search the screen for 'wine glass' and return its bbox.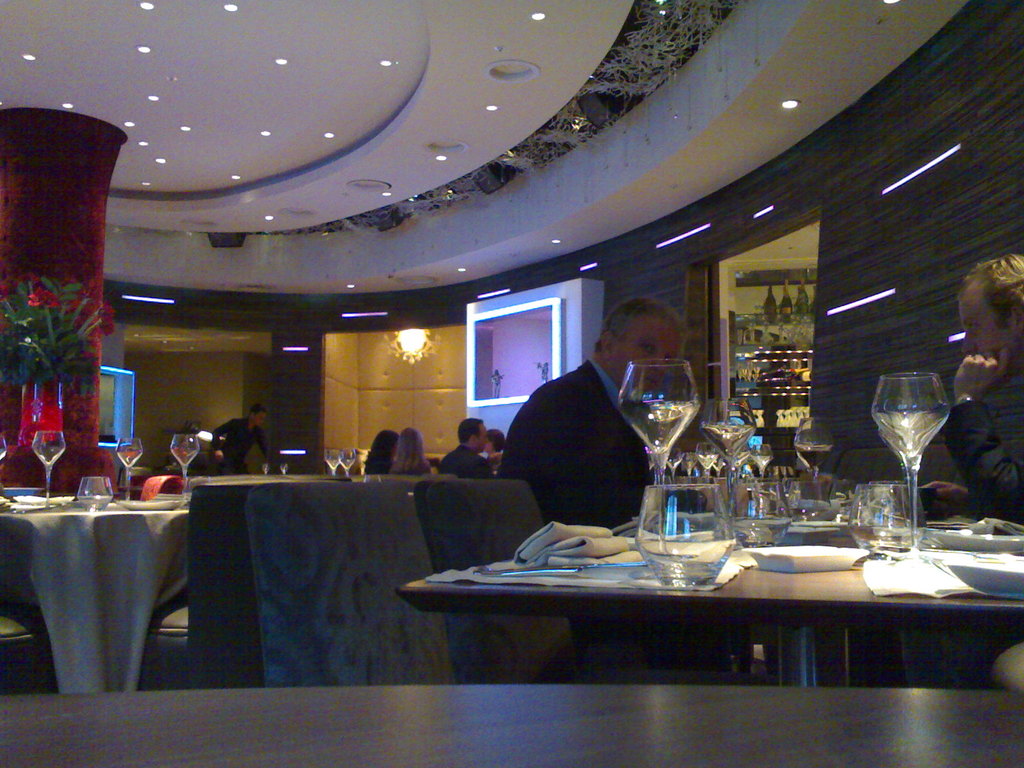
Found: 615, 359, 703, 555.
